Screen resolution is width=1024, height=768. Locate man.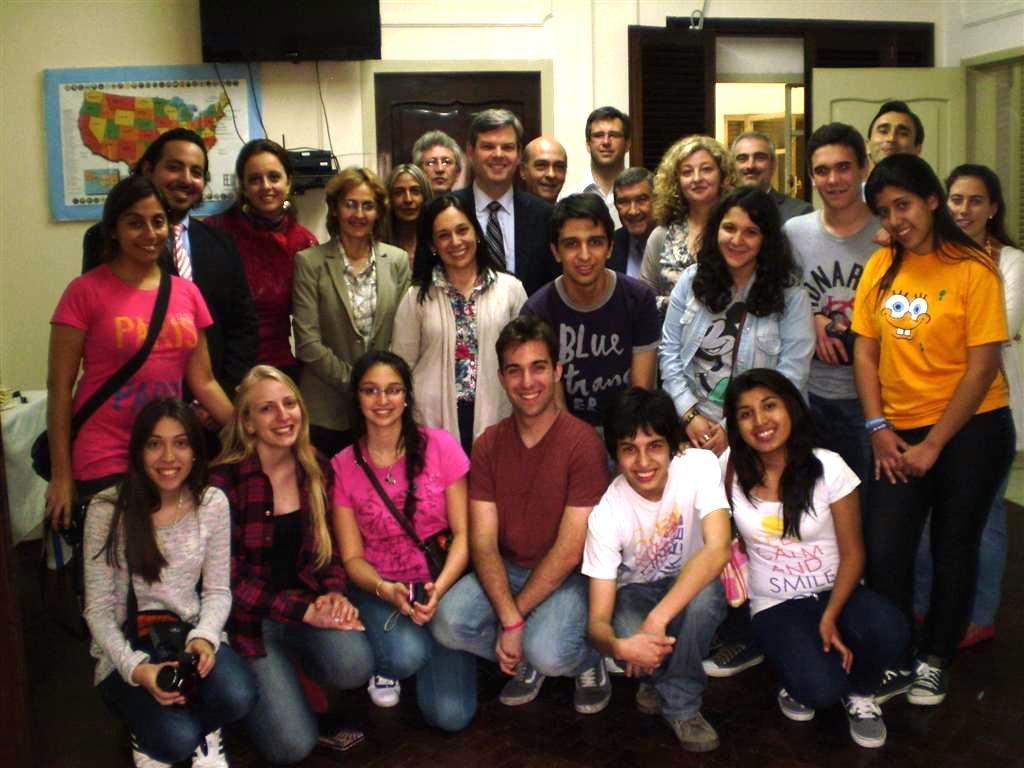
pyautogui.locateOnScreen(520, 134, 579, 195).
